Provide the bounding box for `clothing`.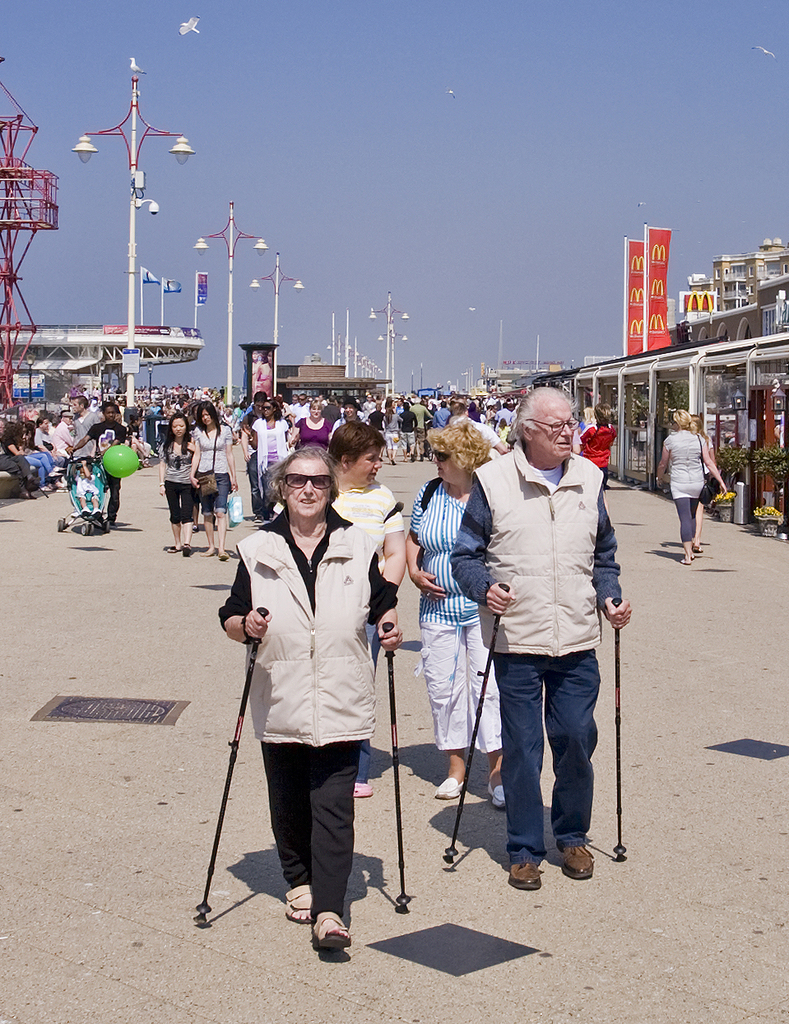
x1=397 y1=483 x2=510 y2=749.
